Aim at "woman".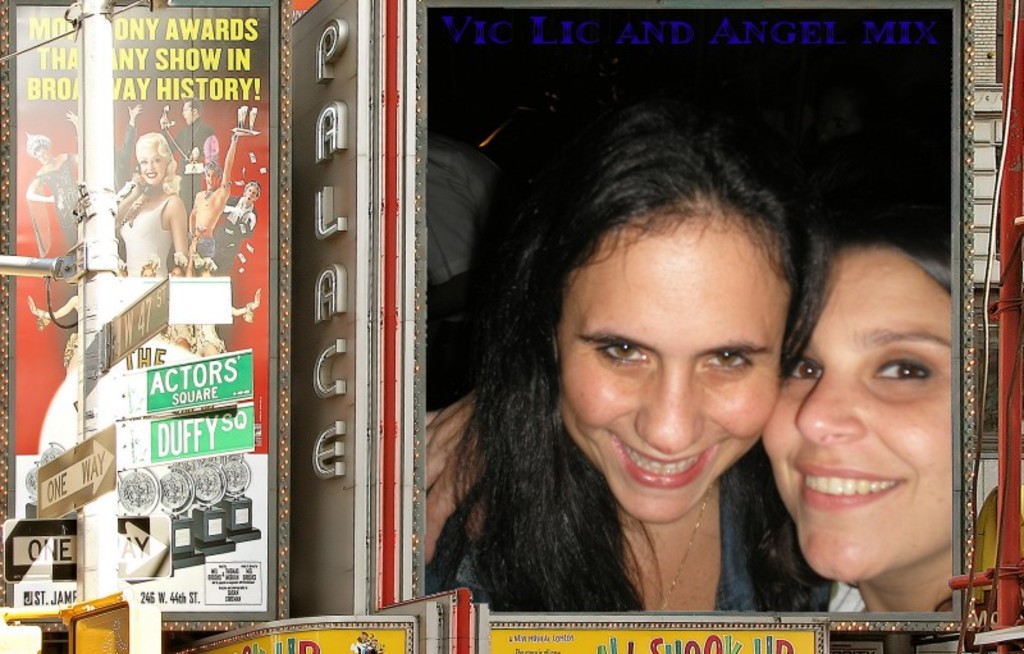
Aimed at (x1=424, y1=104, x2=837, y2=613).
